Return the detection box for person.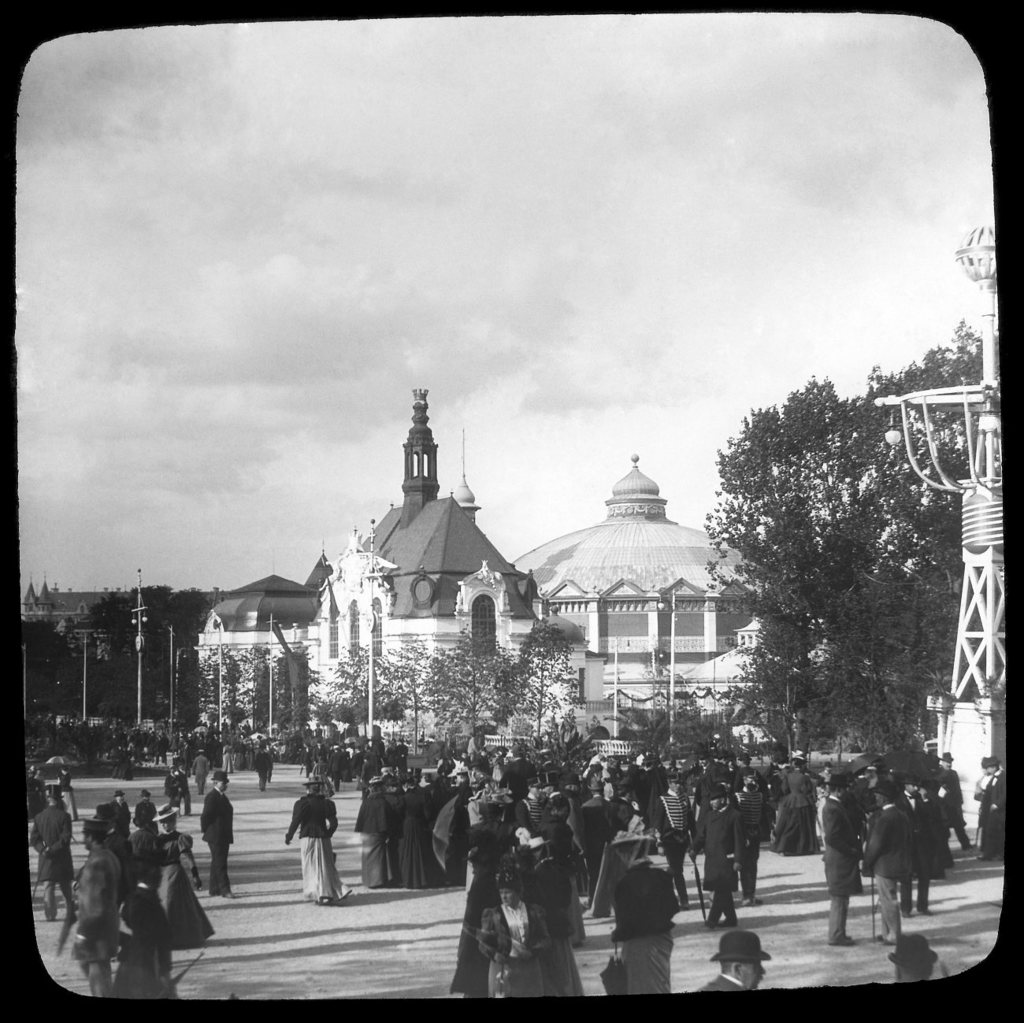
(left=555, top=779, right=581, bottom=803).
